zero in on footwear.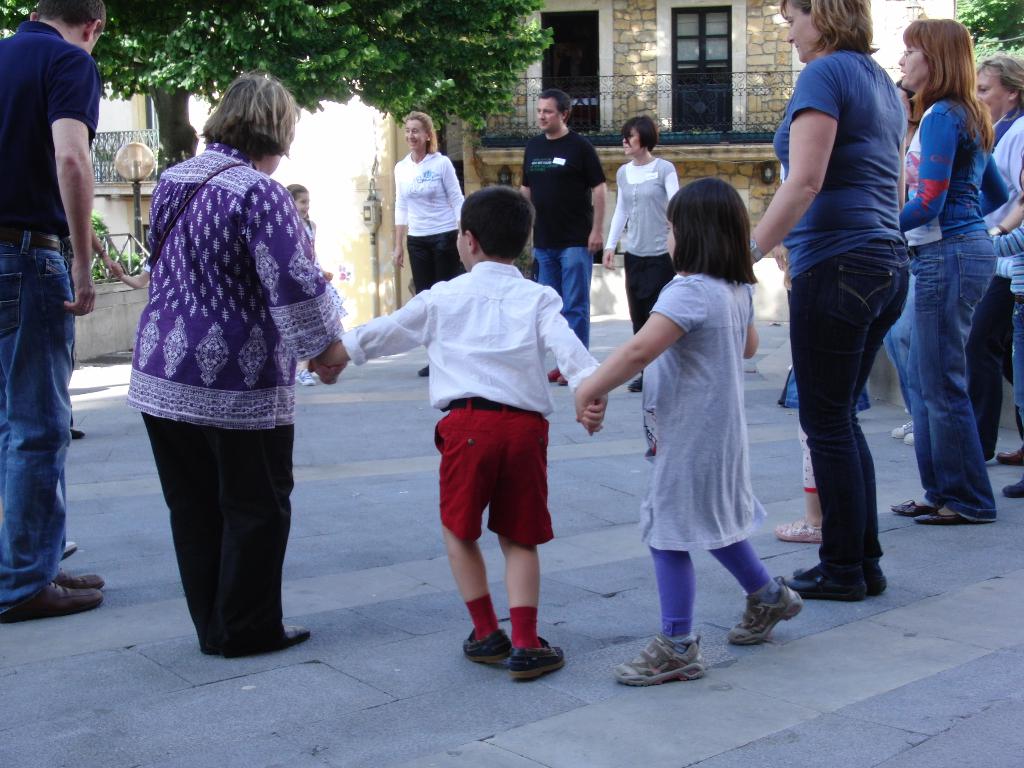
Zeroed in: detection(60, 542, 76, 559).
